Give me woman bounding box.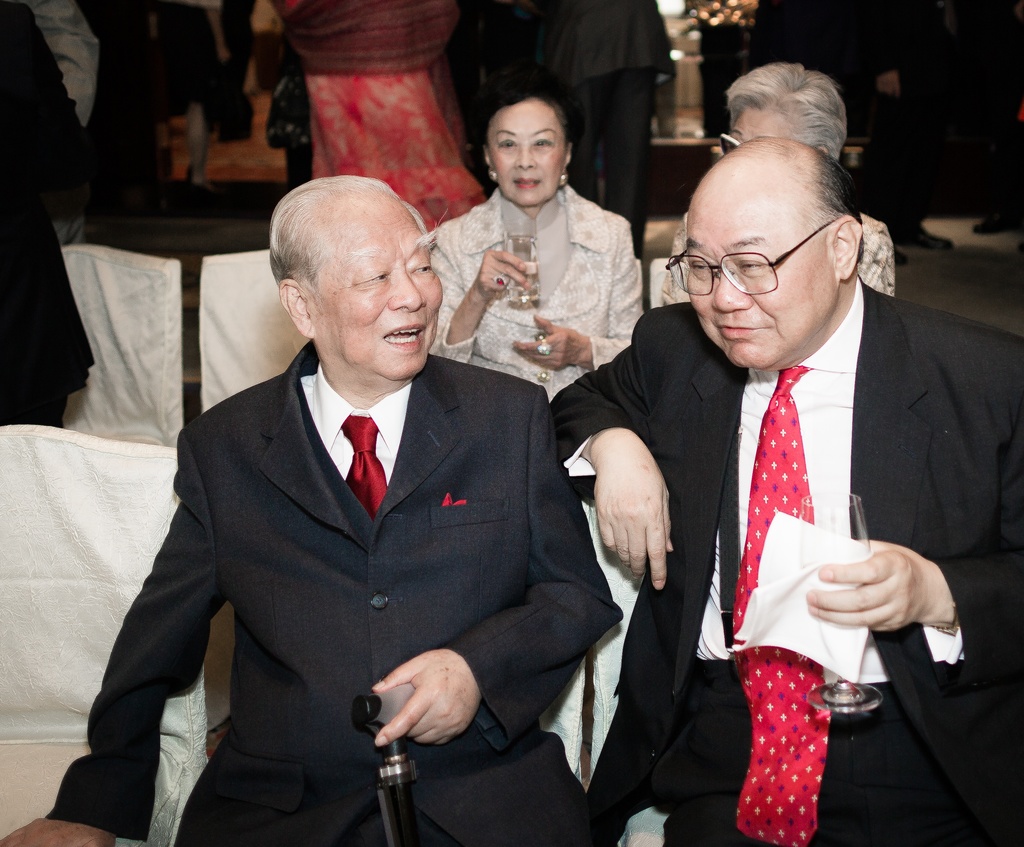
(x1=420, y1=95, x2=655, y2=486).
